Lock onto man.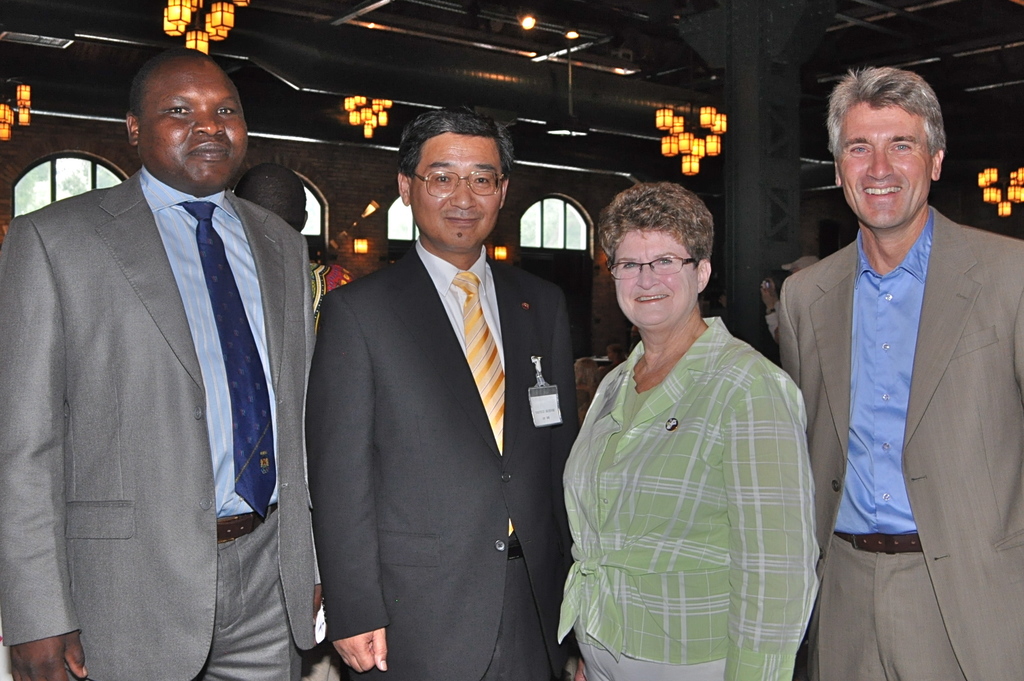
Locked: [left=0, top=43, right=318, bottom=680].
